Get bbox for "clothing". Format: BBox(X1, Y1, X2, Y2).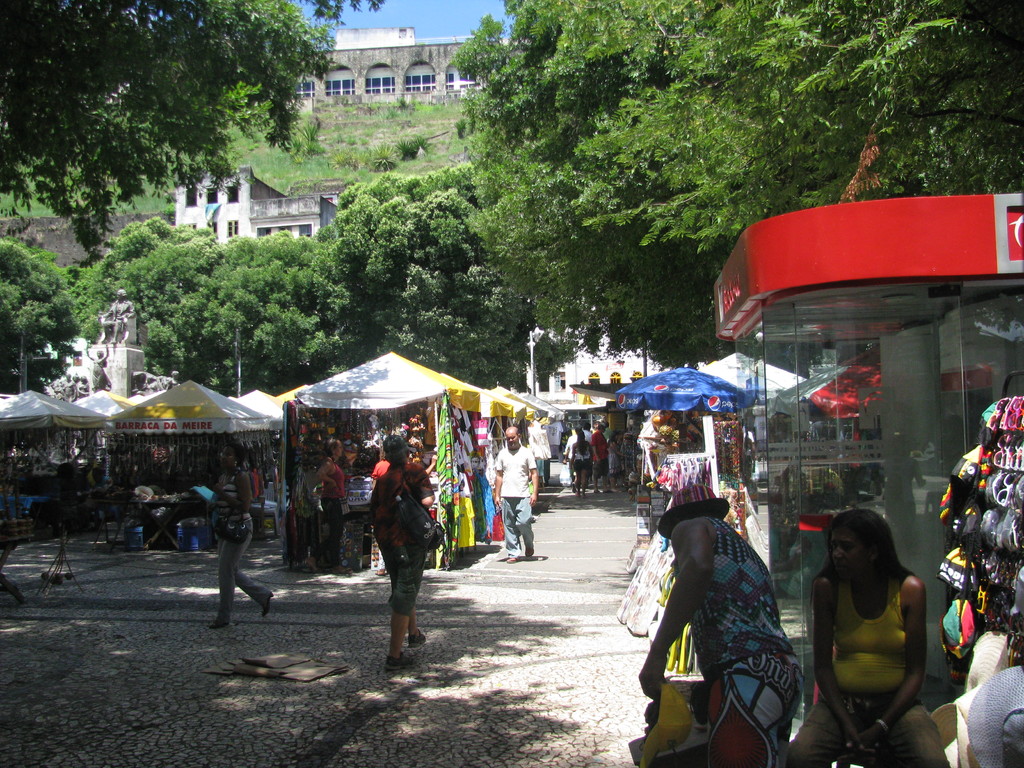
BBox(321, 460, 359, 577).
